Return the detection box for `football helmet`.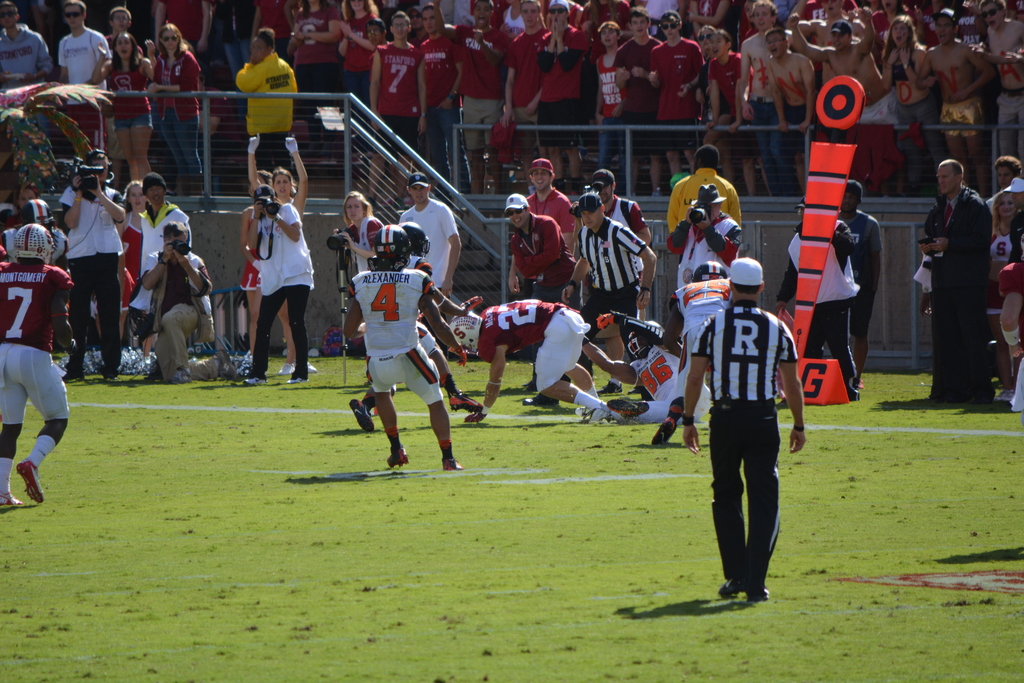
select_region(690, 258, 731, 286).
